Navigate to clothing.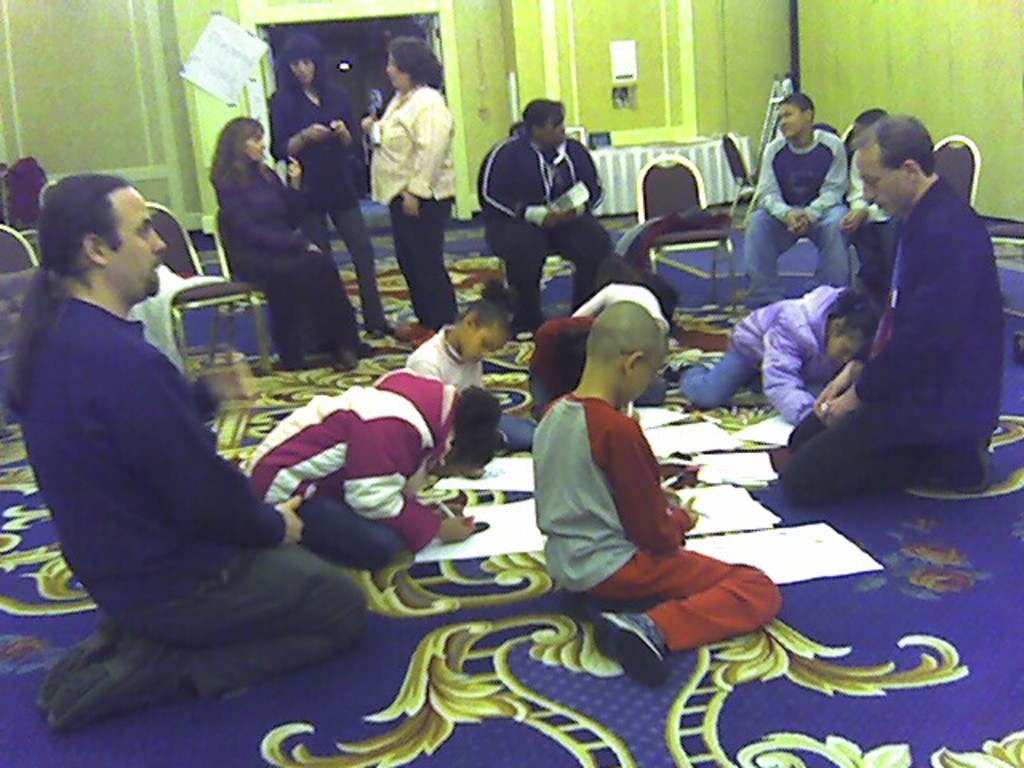
Navigation target: left=251, top=366, right=458, bottom=566.
